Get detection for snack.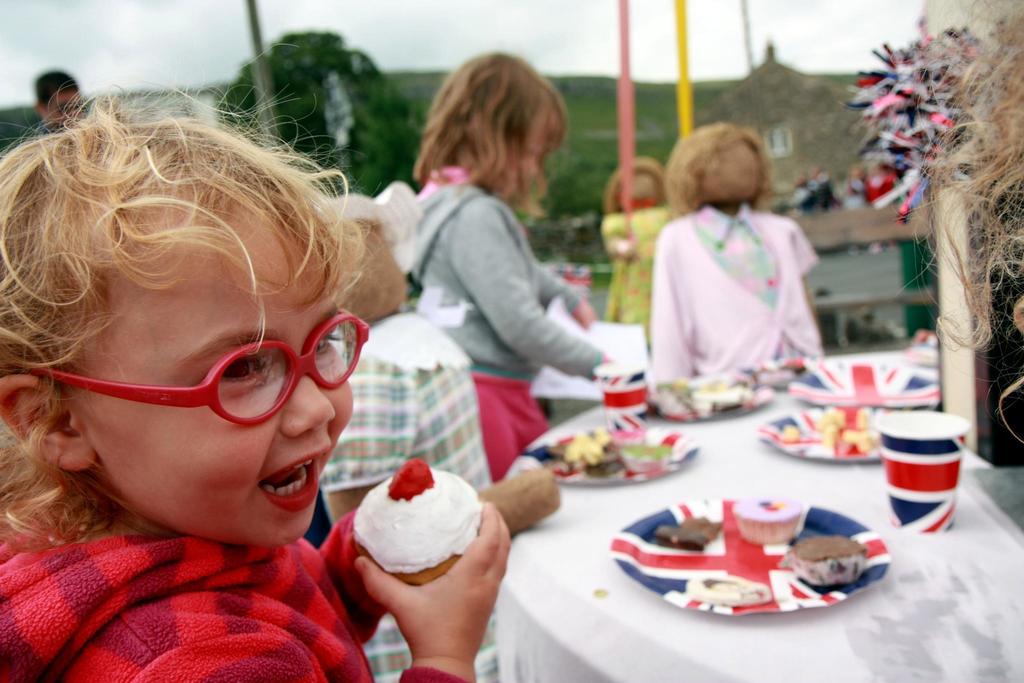
Detection: select_region(655, 513, 723, 554).
